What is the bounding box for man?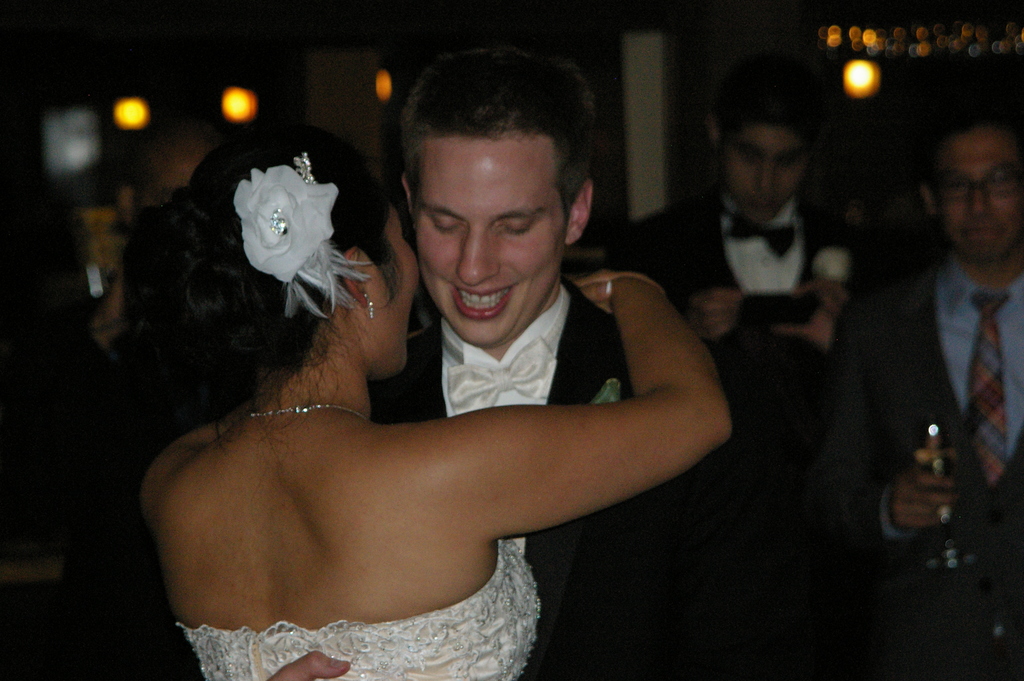
bbox=(599, 71, 890, 490).
